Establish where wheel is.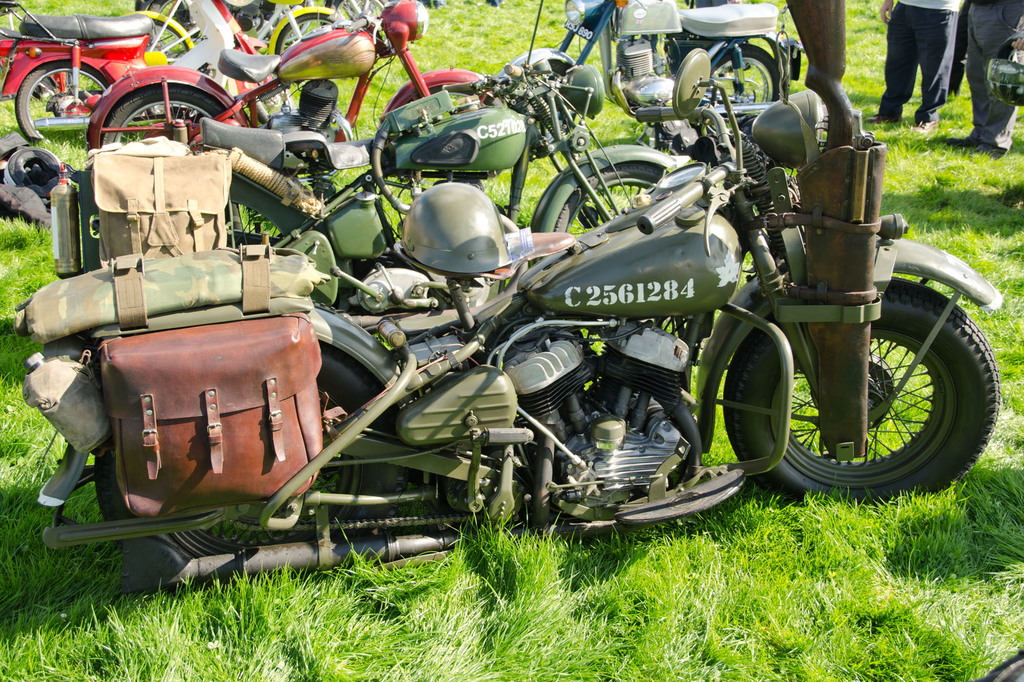
Established at l=699, t=43, r=792, b=136.
